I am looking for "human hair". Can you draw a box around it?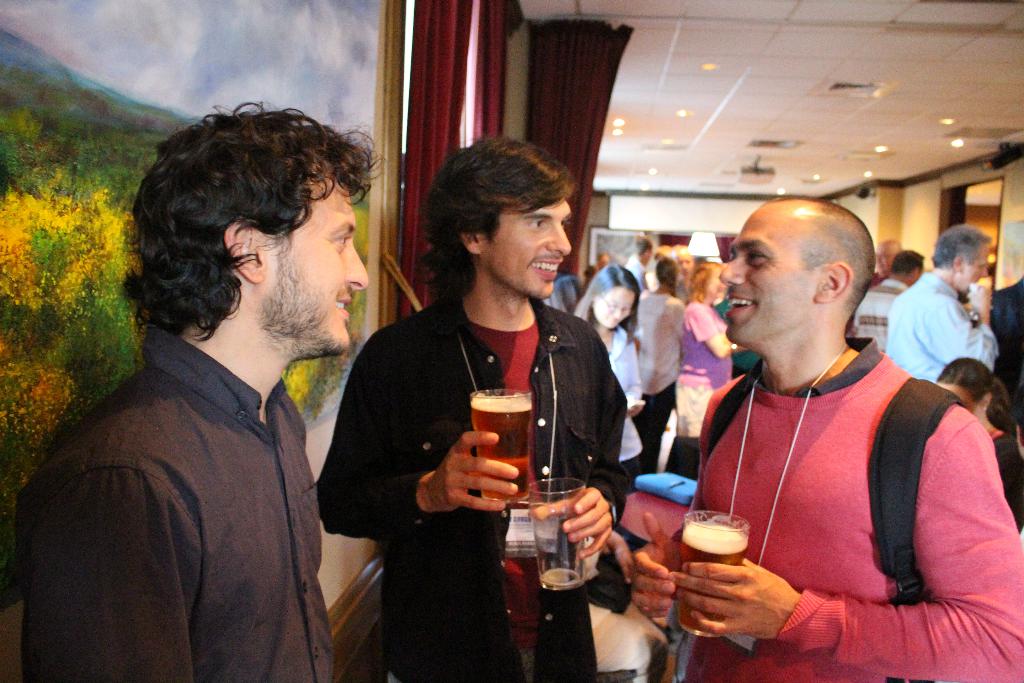
Sure, the bounding box is 929:225:991:272.
